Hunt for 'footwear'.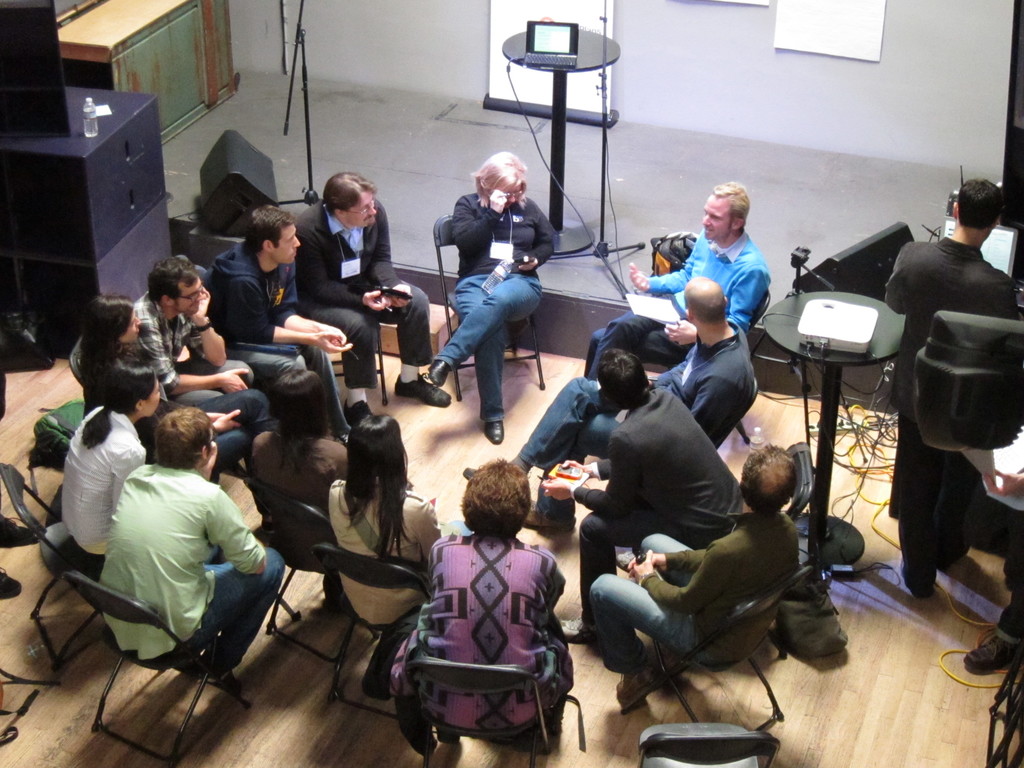
Hunted down at 341 396 376 426.
